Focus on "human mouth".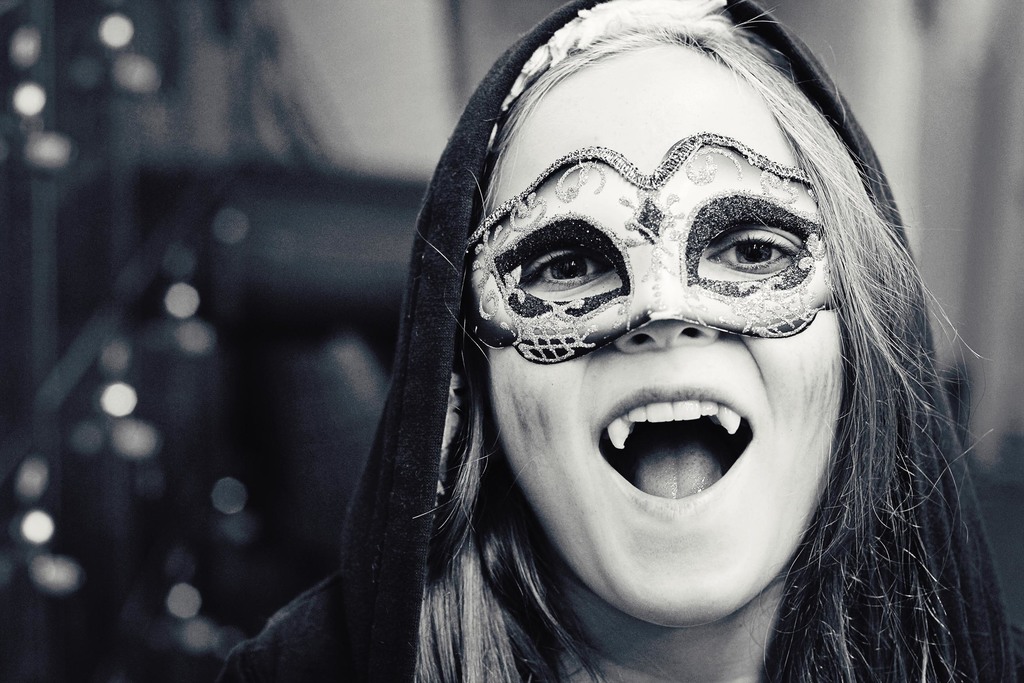
Focused at <bbox>559, 377, 804, 523</bbox>.
